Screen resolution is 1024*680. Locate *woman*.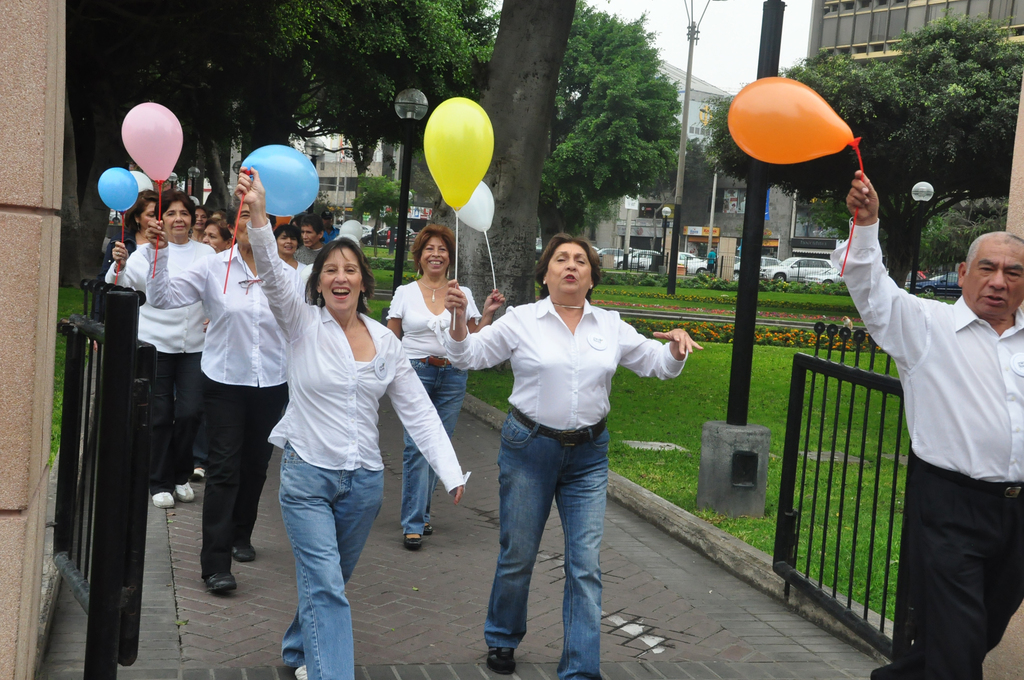
locate(99, 182, 215, 510).
